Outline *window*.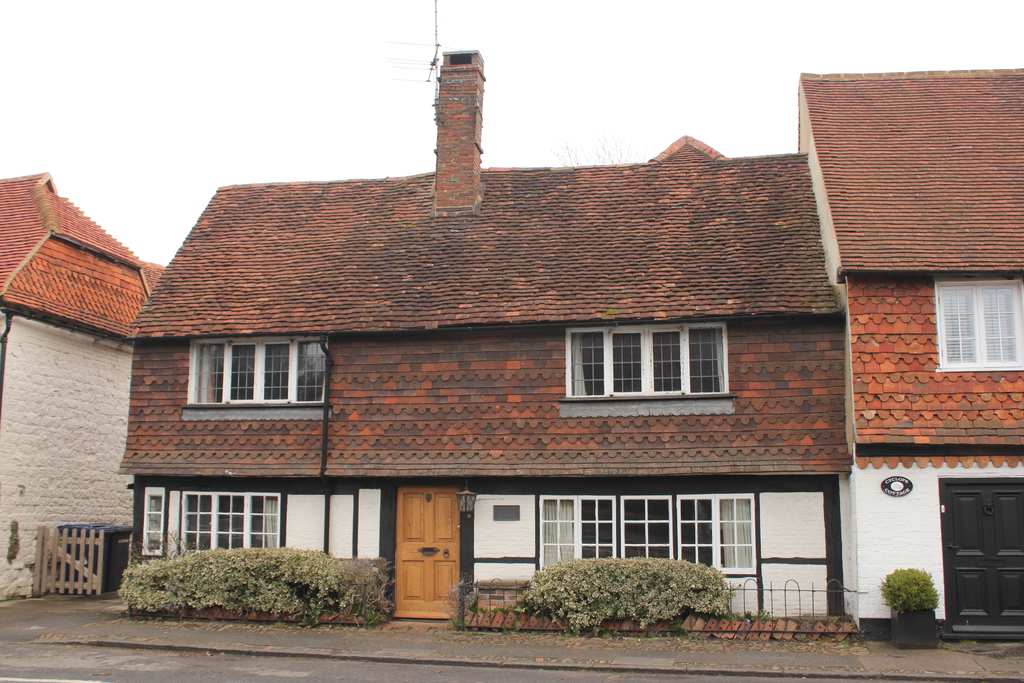
Outline: [537,491,617,575].
